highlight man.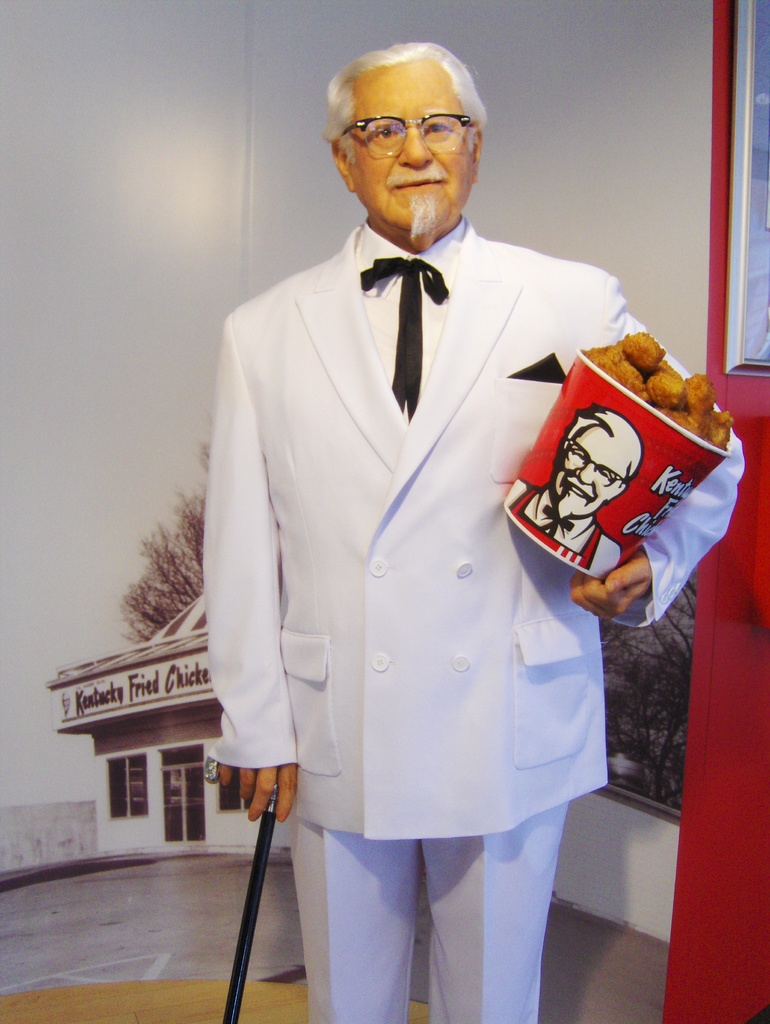
Highlighted region: 176 0 666 1018.
